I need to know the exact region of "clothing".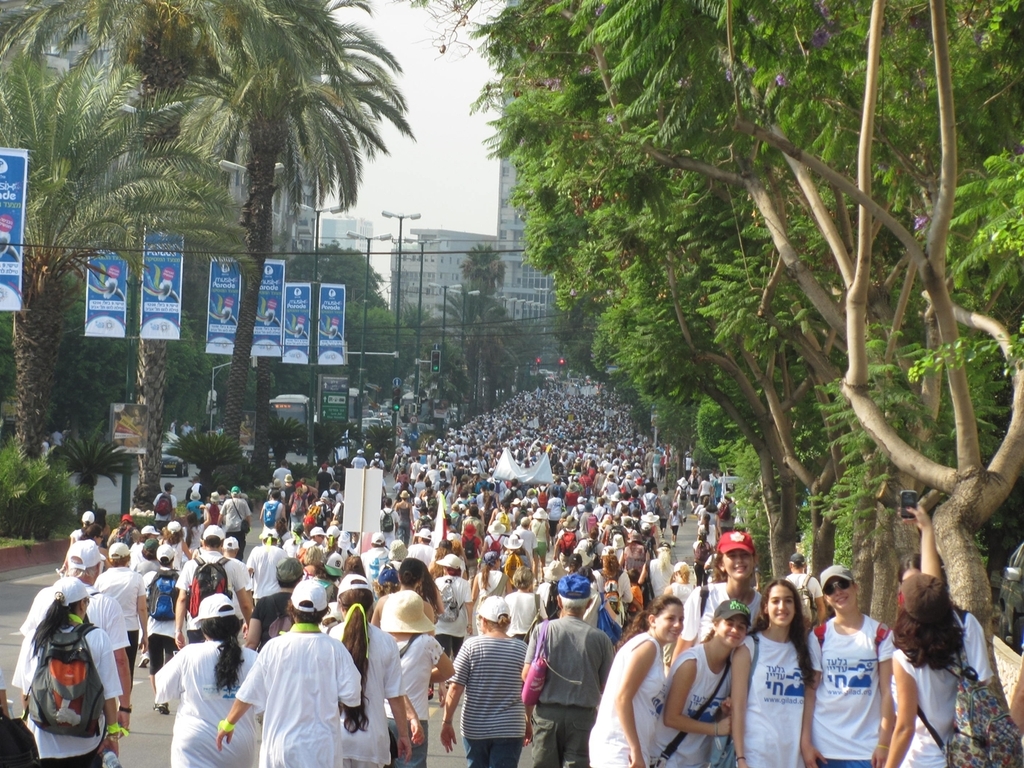
Region: l=176, t=549, r=245, b=641.
